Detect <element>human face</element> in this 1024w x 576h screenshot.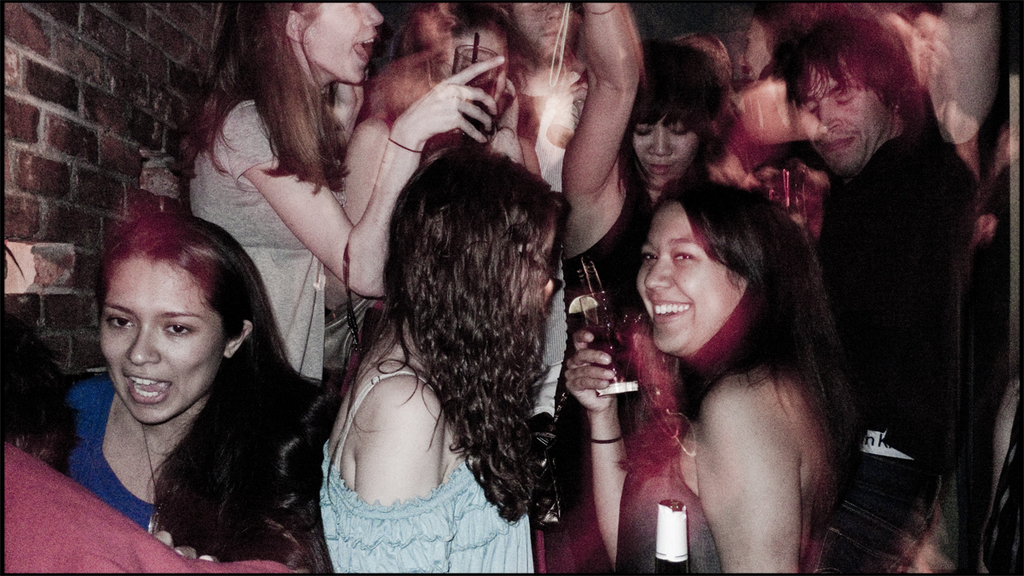
Detection: locate(301, 0, 383, 84).
